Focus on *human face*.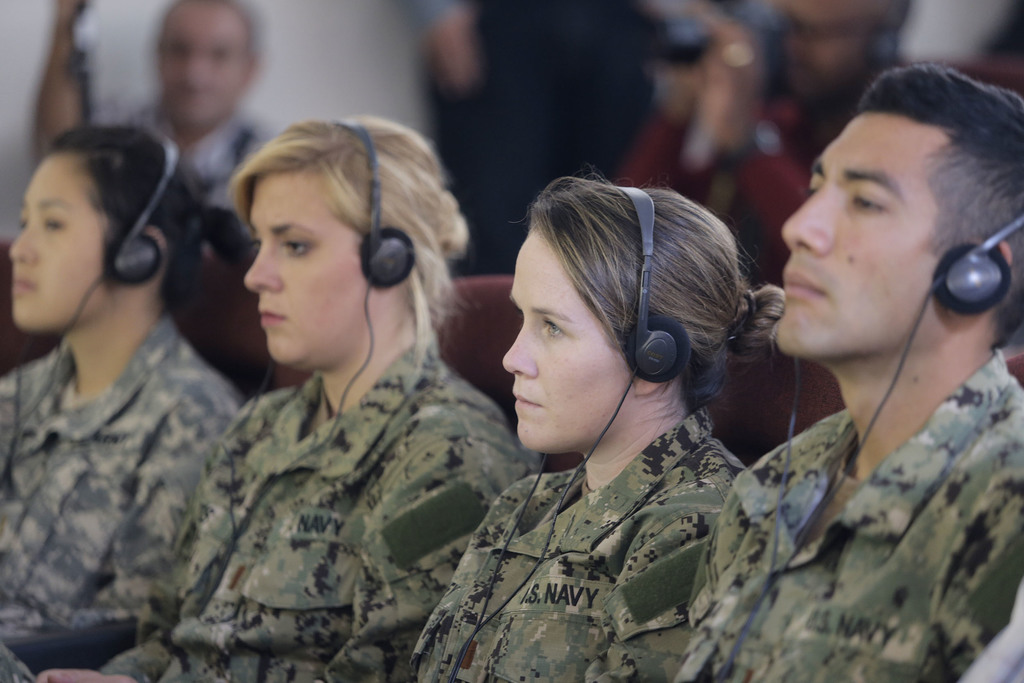
Focused at 161/5/243/124.
